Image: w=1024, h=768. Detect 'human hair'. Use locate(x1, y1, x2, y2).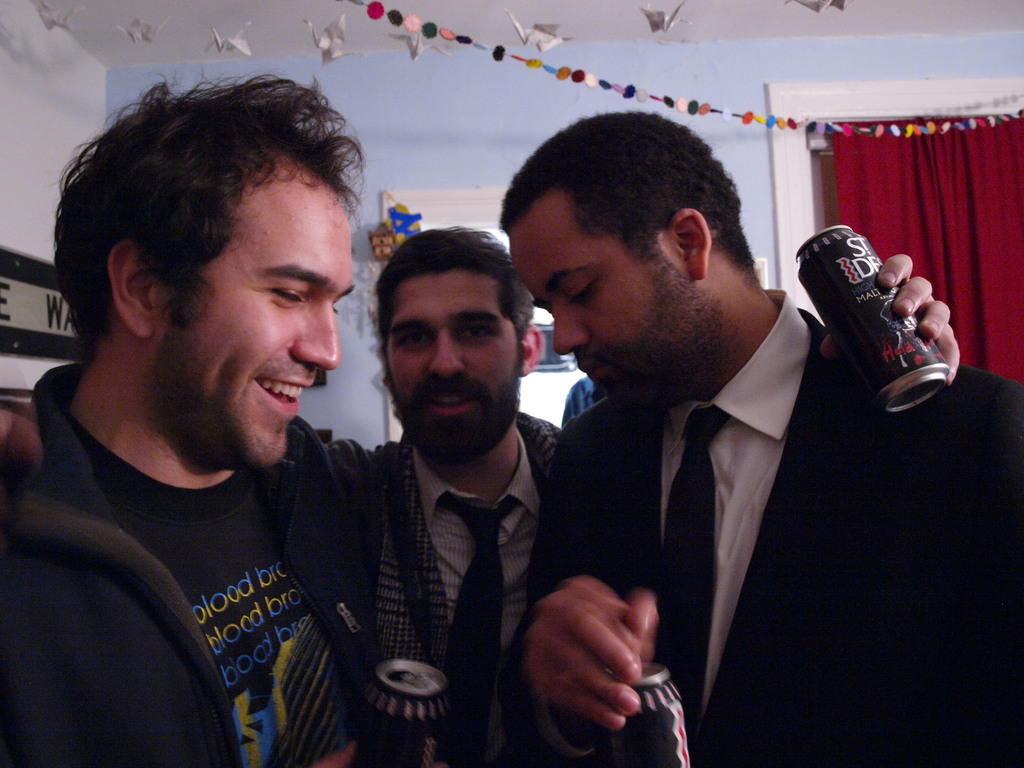
locate(499, 109, 763, 296).
